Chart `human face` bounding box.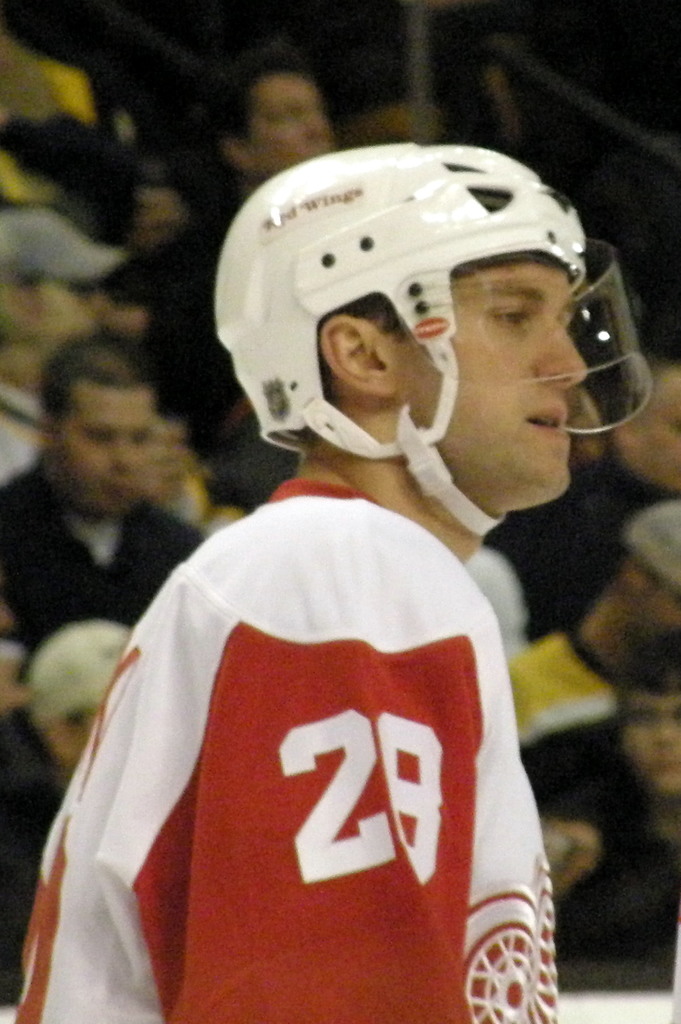
Charted: detection(648, 378, 680, 493).
